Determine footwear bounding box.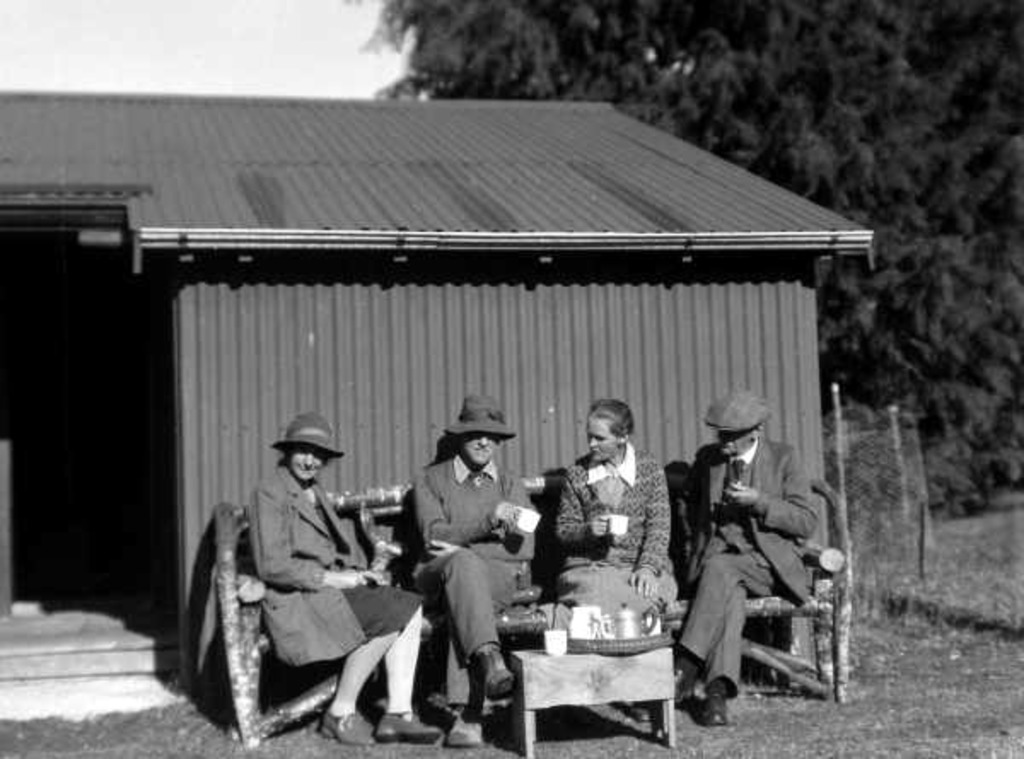
Determined: locate(707, 689, 722, 725).
